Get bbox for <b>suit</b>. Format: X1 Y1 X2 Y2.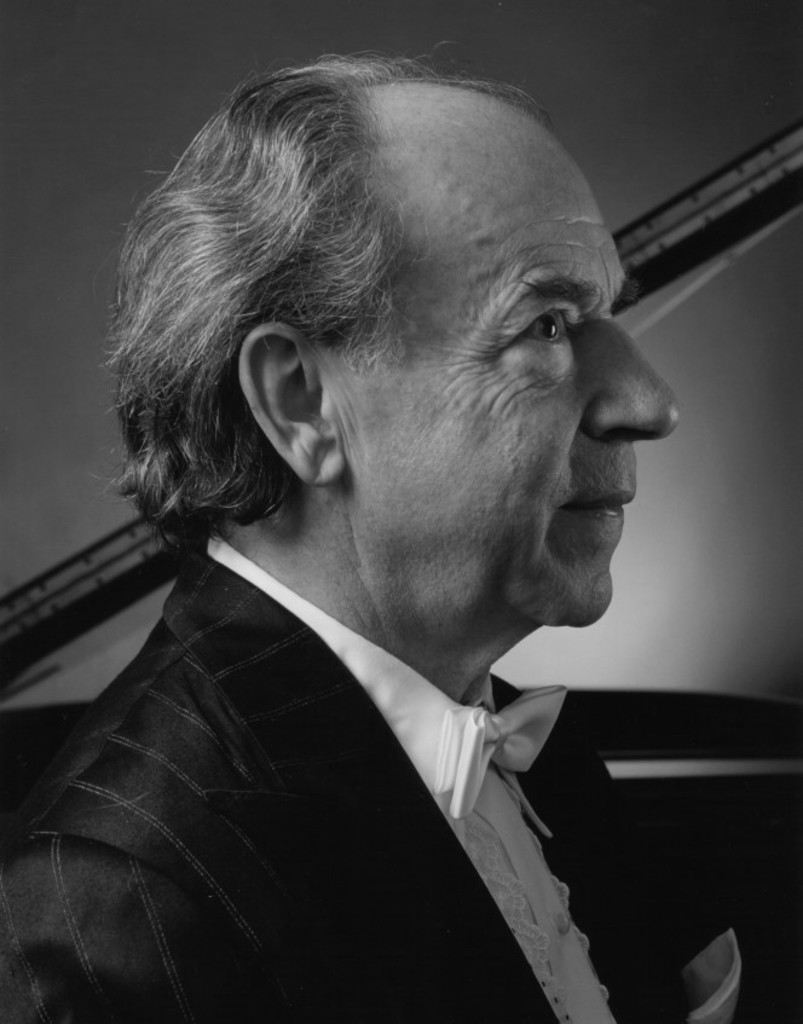
4 519 698 1008.
